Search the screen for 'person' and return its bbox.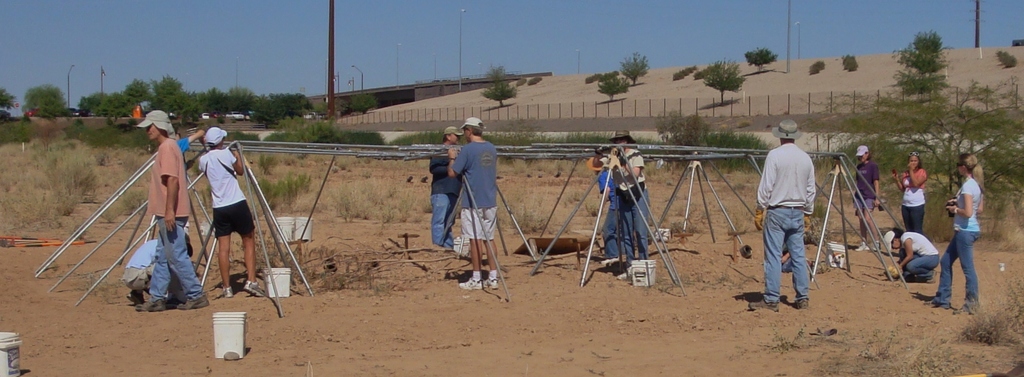
Found: bbox=(135, 107, 207, 312).
